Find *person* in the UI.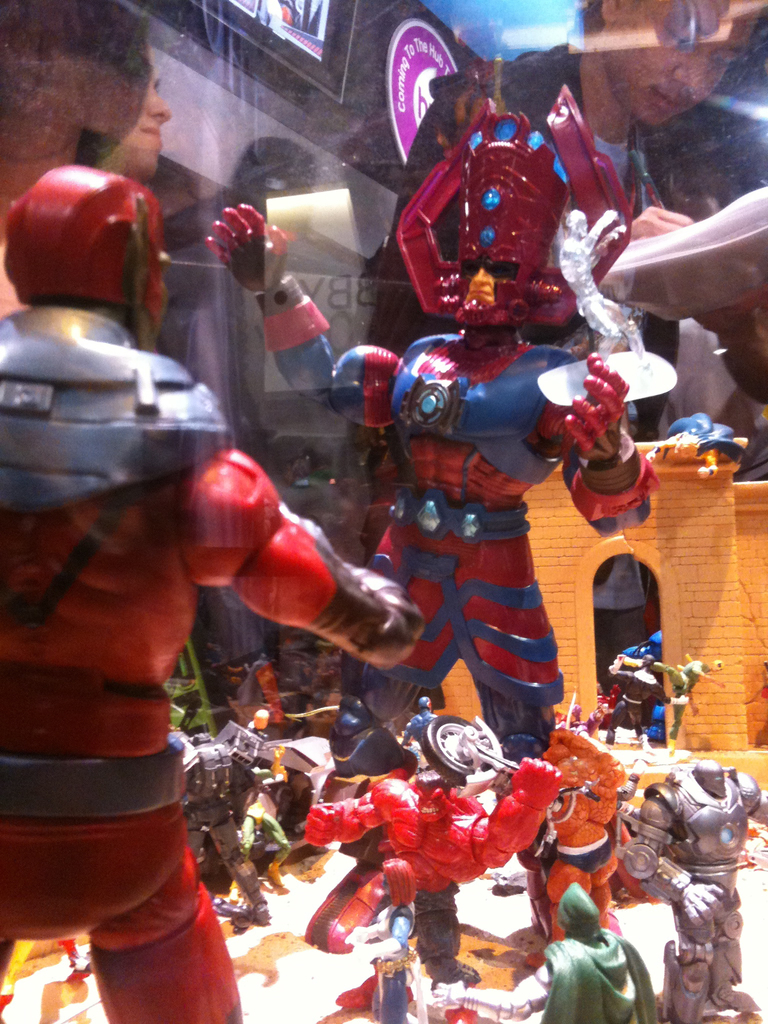
UI element at region(201, 82, 663, 774).
